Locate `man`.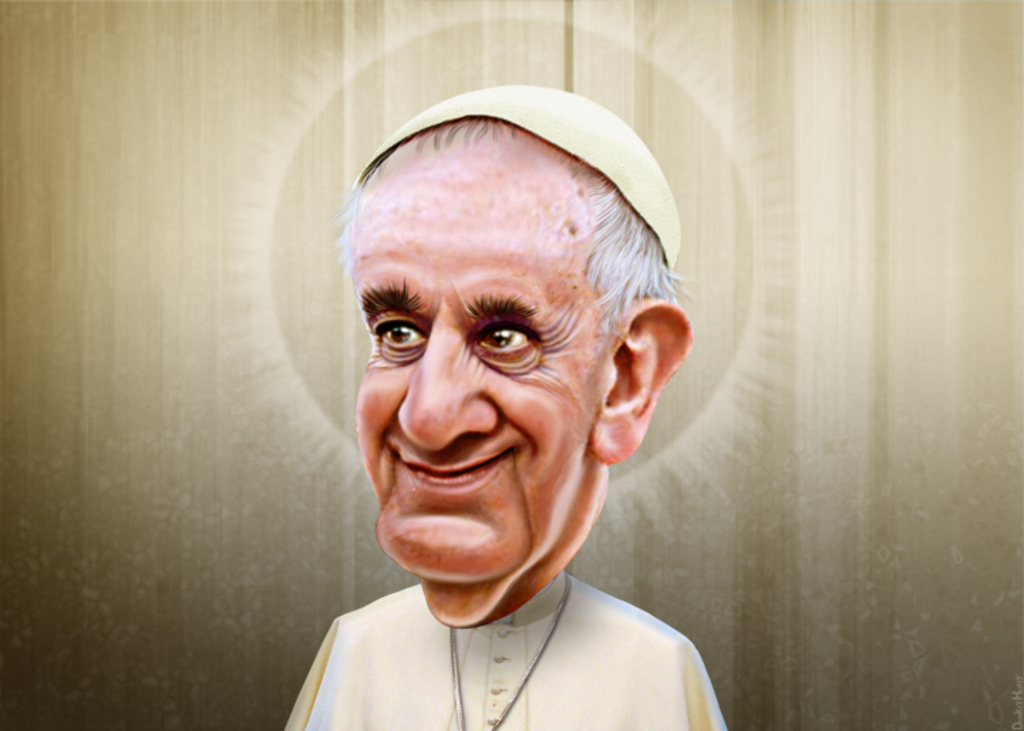
Bounding box: <bbox>280, 85, 727, 730</bbox>.
